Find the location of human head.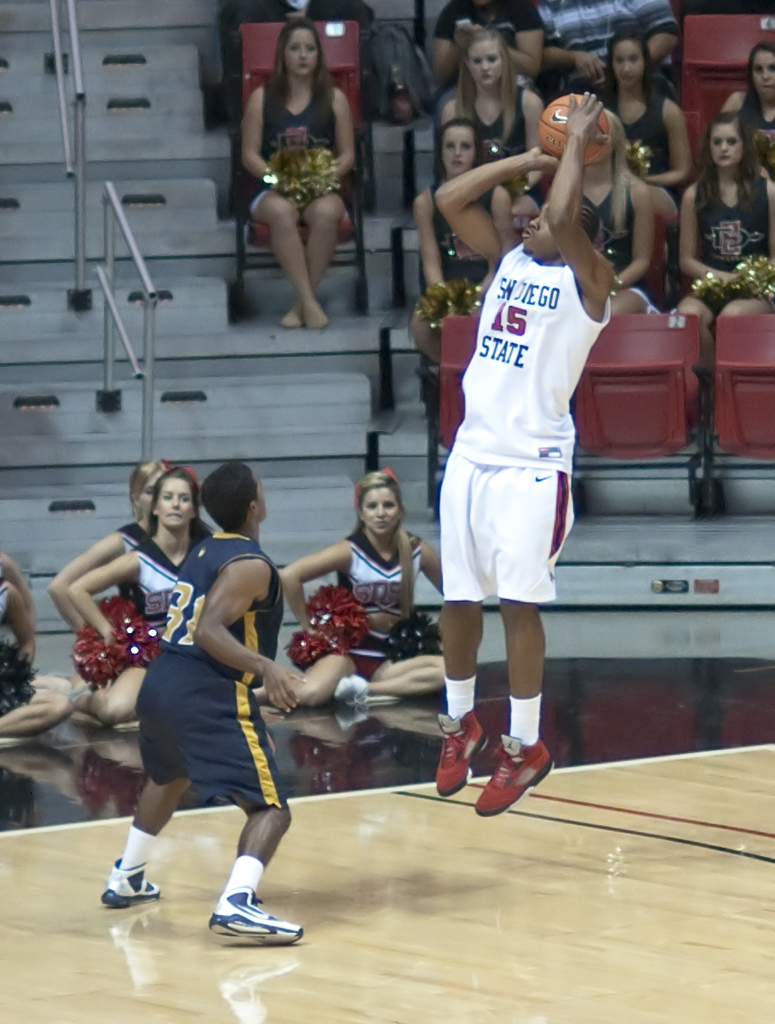
Location: x1=278 y1=21 x2=321 y2=82.
